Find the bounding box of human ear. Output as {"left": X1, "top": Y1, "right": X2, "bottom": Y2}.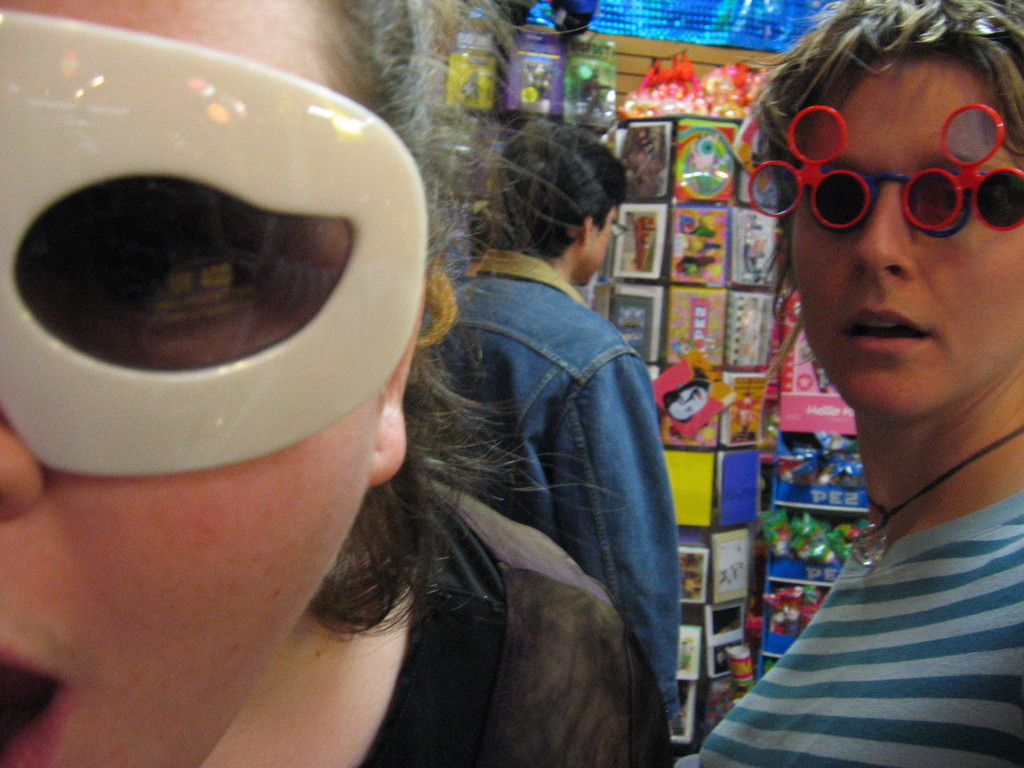
{"left": 362, "top": 282, "right": 424, "bottom": 490}.
